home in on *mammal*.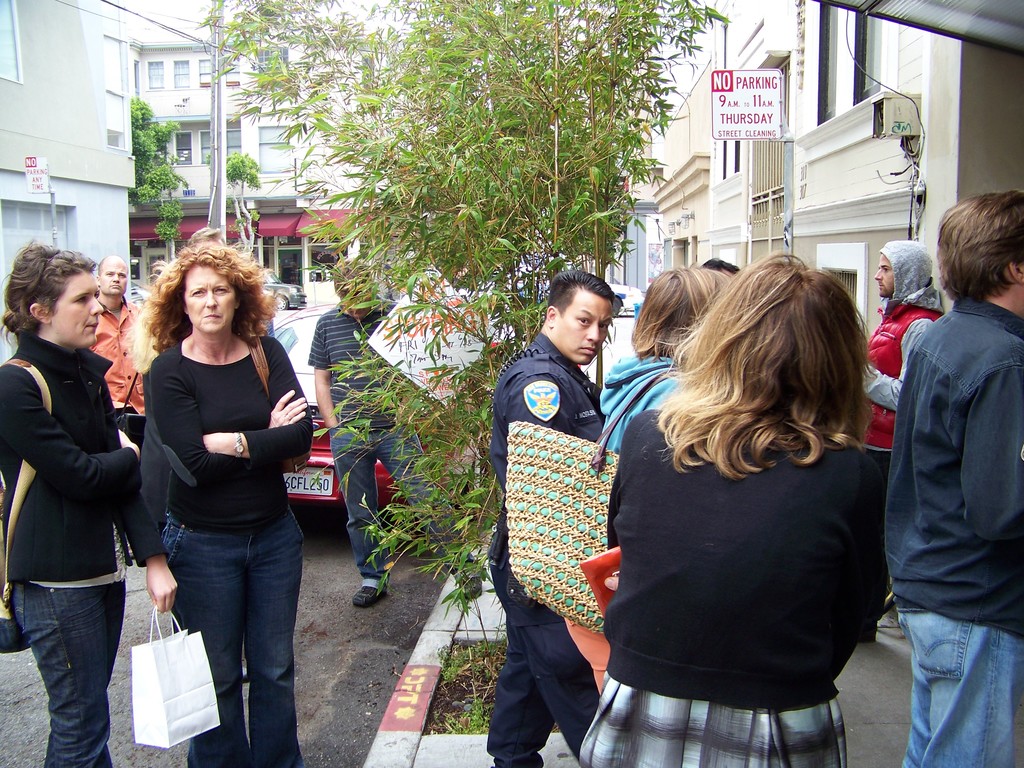
Homed in at [left=0, top=241, right=140, bottom=767].
